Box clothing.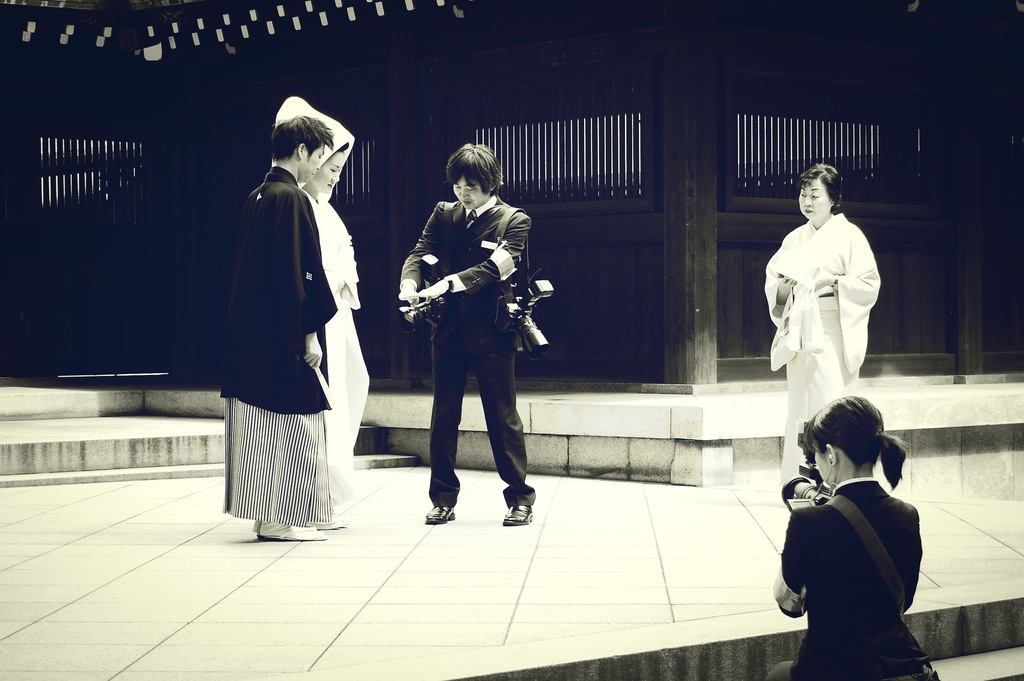
(x1=766, y1=203, x2=883, y2=466).
